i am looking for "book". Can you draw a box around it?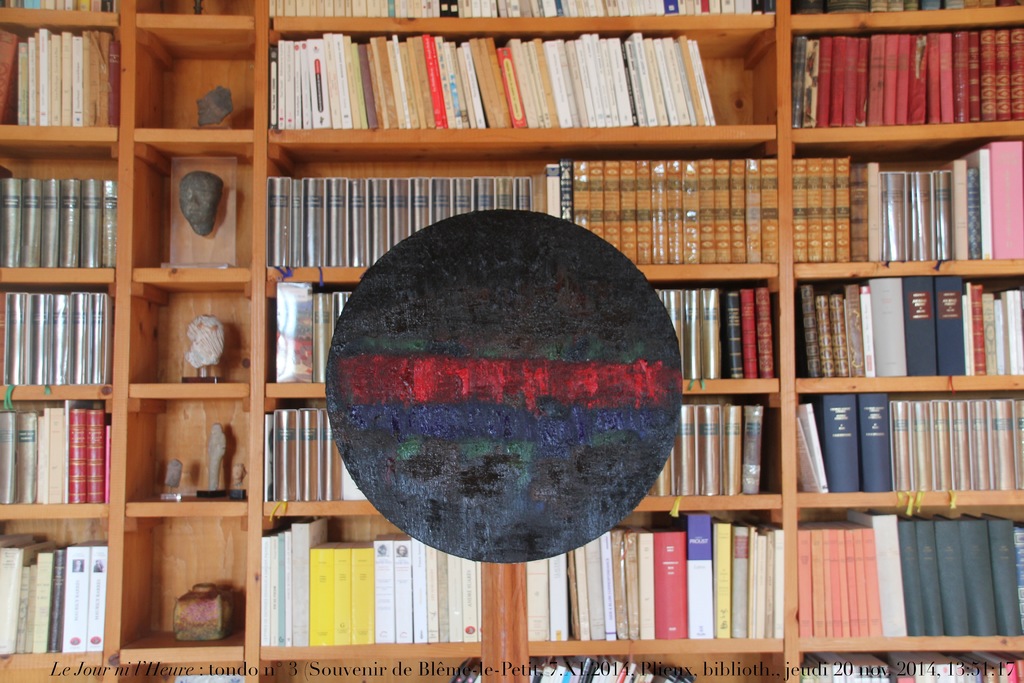
Sure, the bounding box is <bbox>262, 409, 299, 500</bbox>.
